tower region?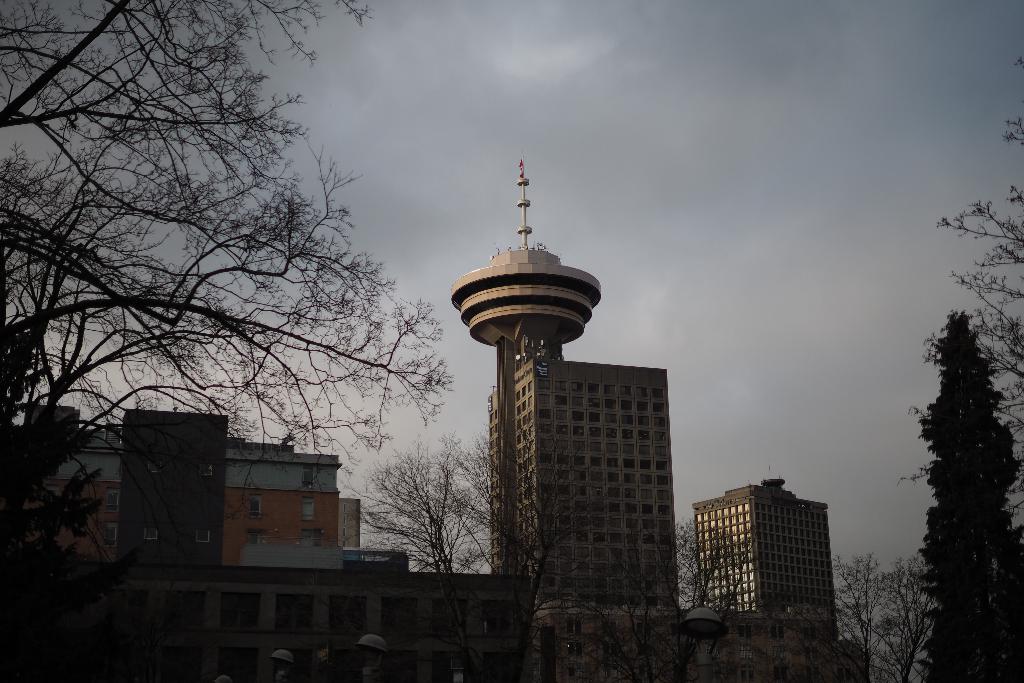
[687,474,841,652]
